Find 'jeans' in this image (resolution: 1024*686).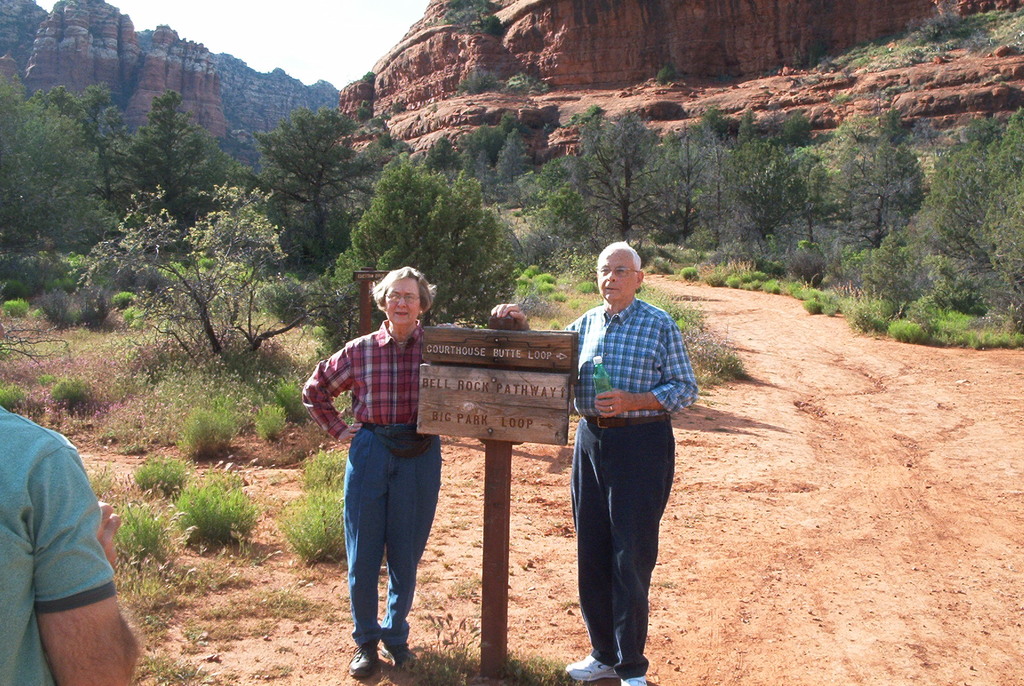
(333,441,432,673).
